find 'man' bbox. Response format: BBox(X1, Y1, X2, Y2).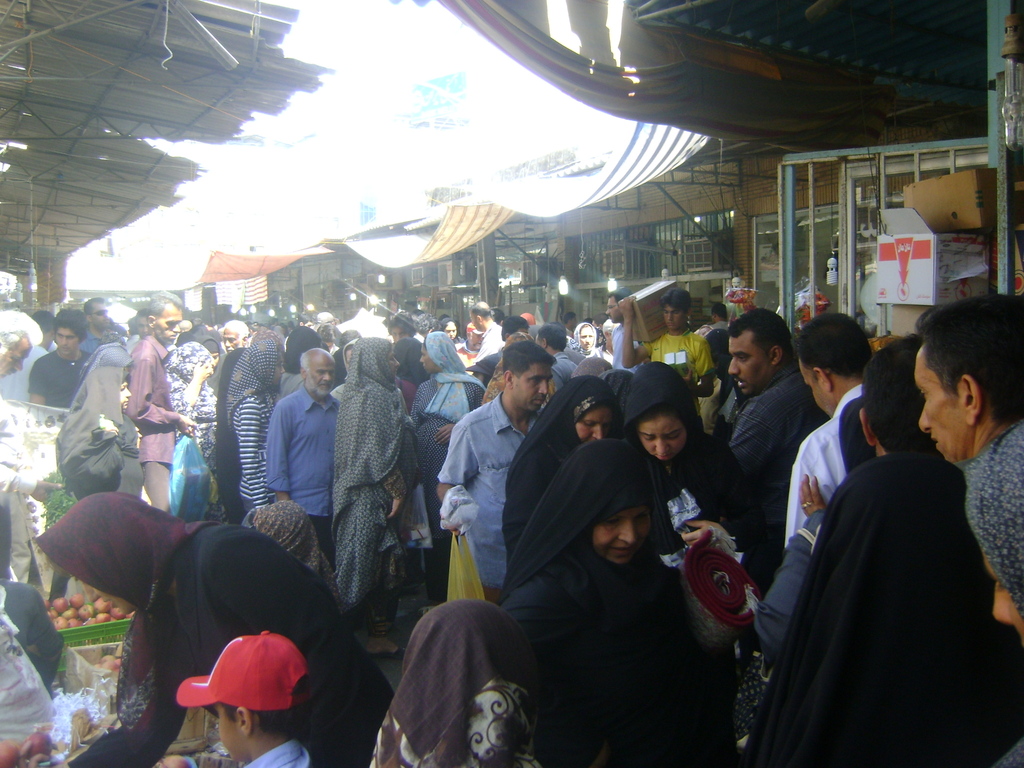
BBox(125, 308, 148, 356).
